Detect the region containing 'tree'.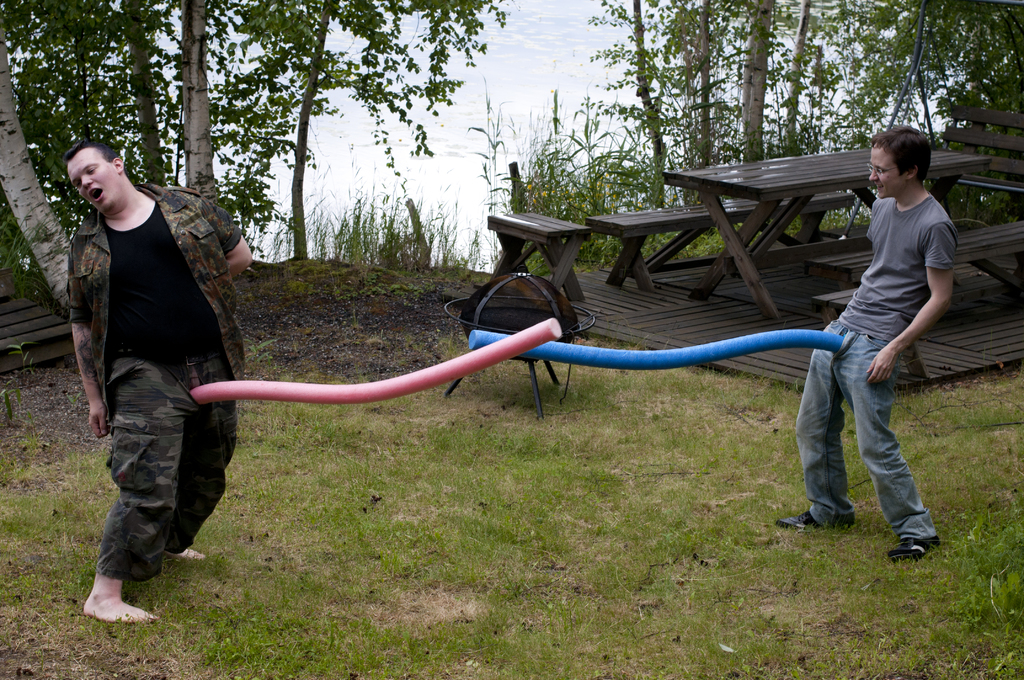
BBox(716, 0, 842, 206).
